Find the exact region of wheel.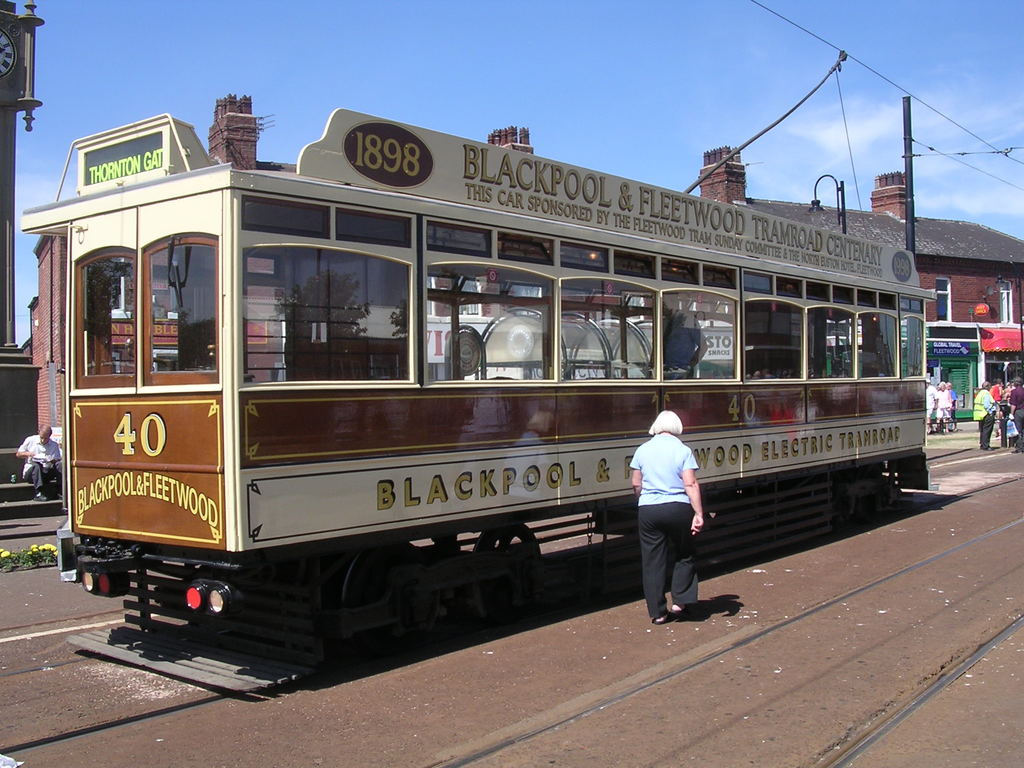
Exact region: [left=467, top=524, right=543, bottom=615].
